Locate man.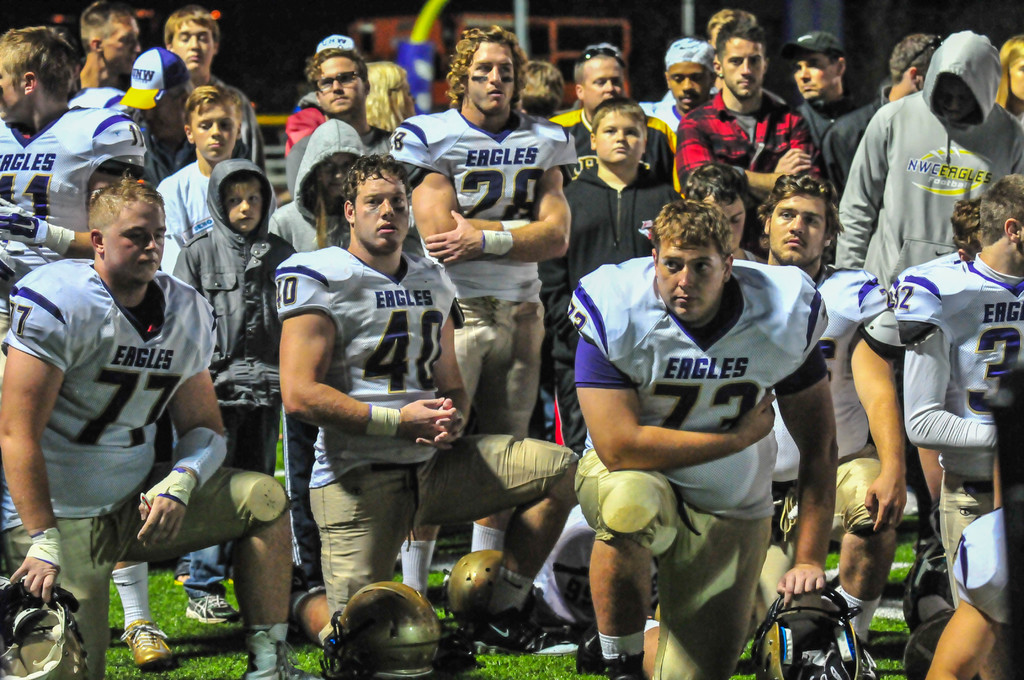
Bounding box: 830, 36, 1023, 566.
